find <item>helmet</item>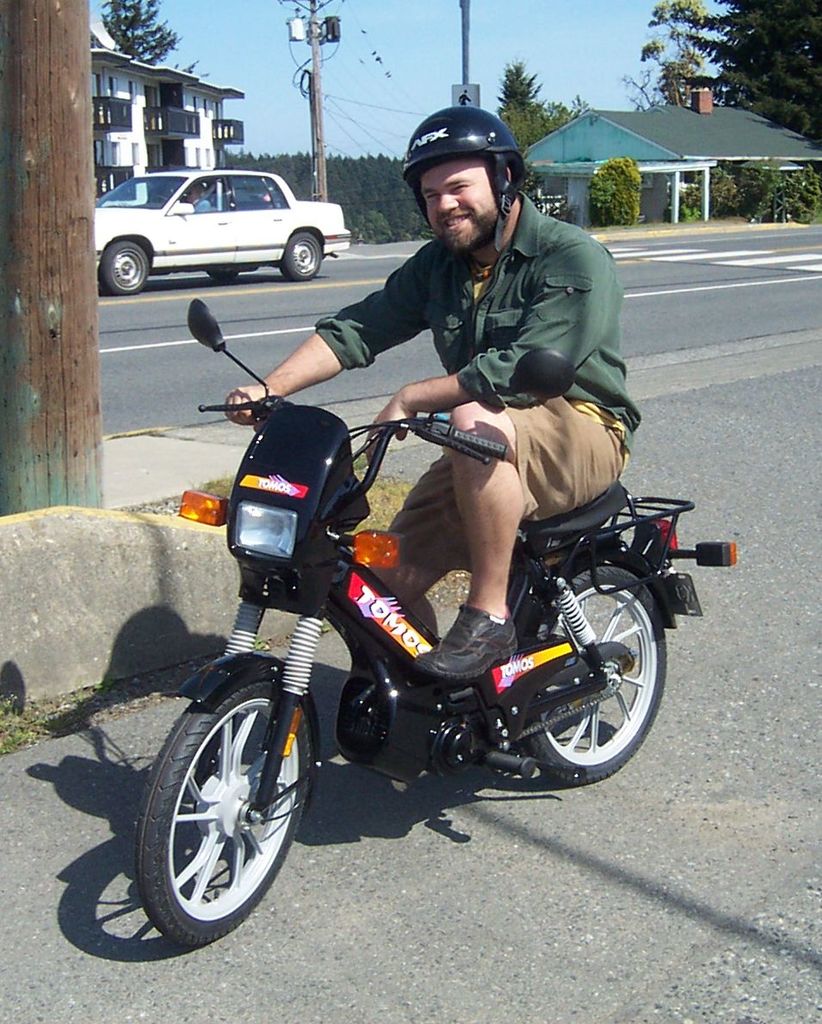
<box>414,100,539,258</box>
